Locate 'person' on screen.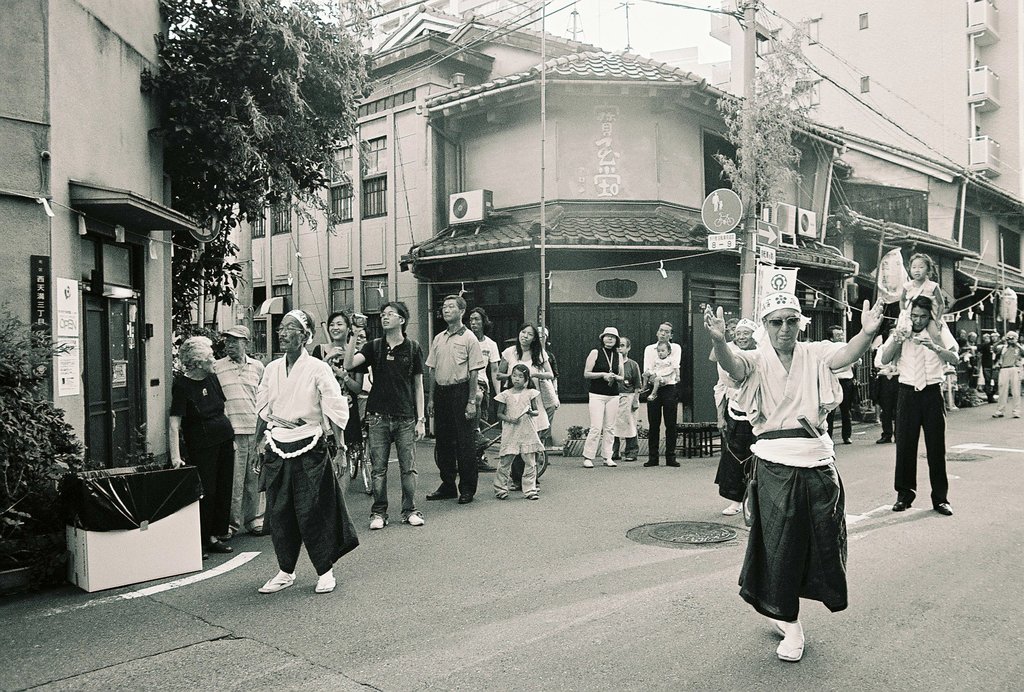
On screen at [left=707, top=313, right=765, bottom=513].
